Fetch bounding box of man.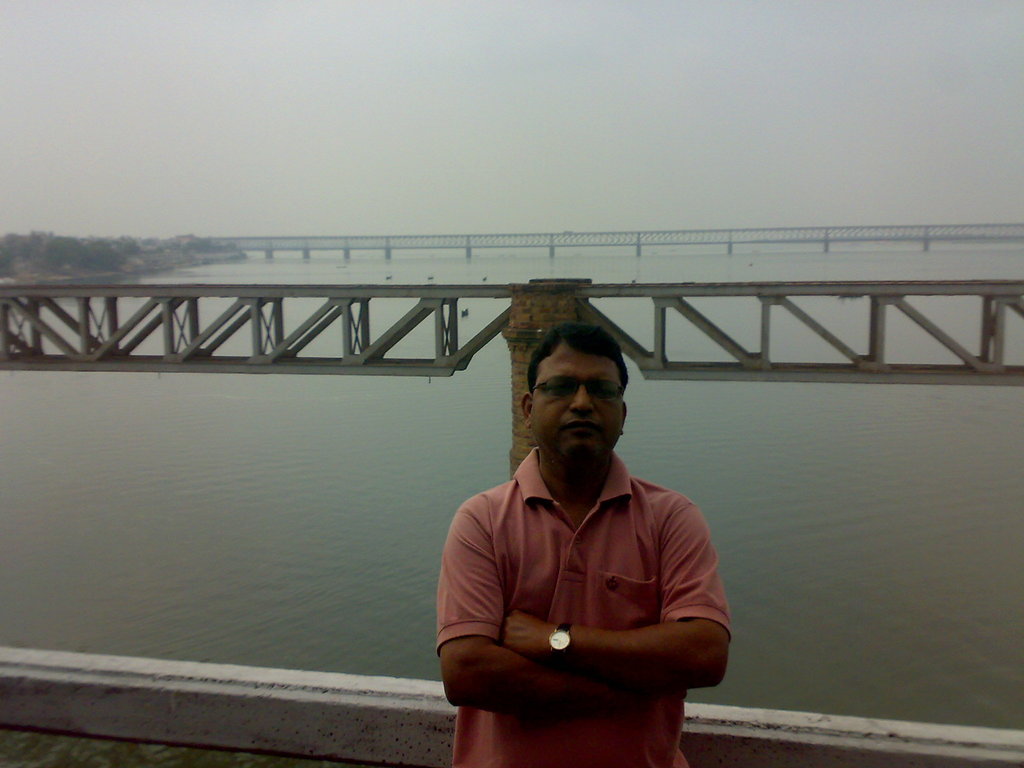
Bbox: <bbox>394, 348, 740, 764</bbox>.
